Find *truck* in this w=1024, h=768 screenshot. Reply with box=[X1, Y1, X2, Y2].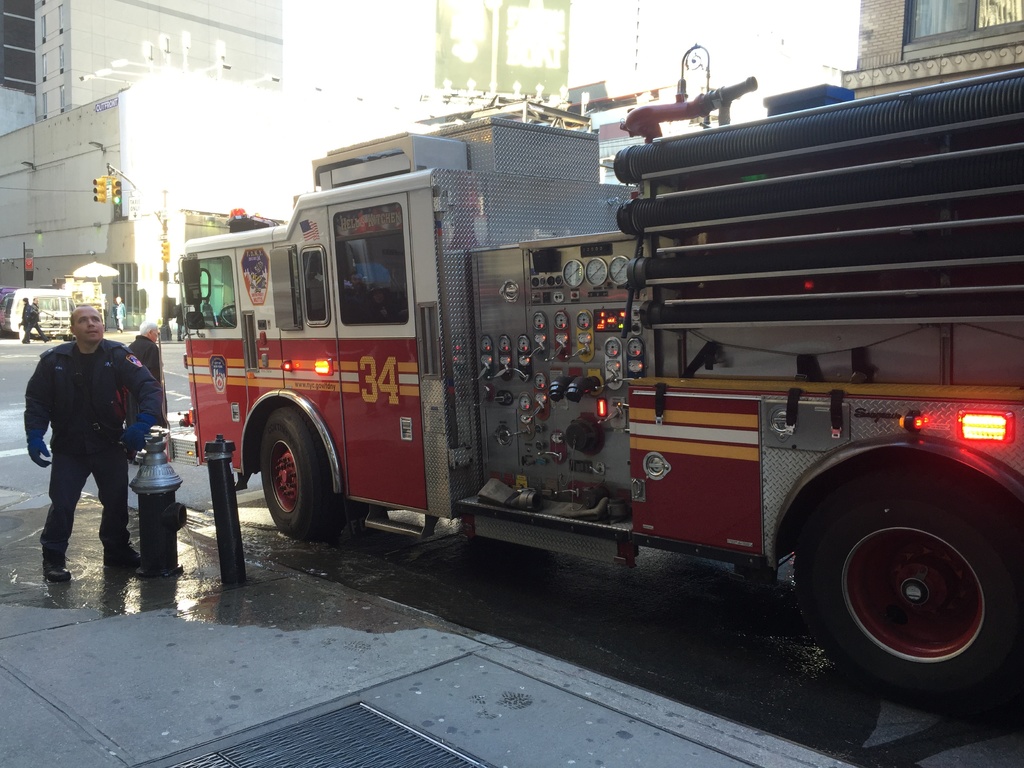
box=[175, 91, 980, 664].
